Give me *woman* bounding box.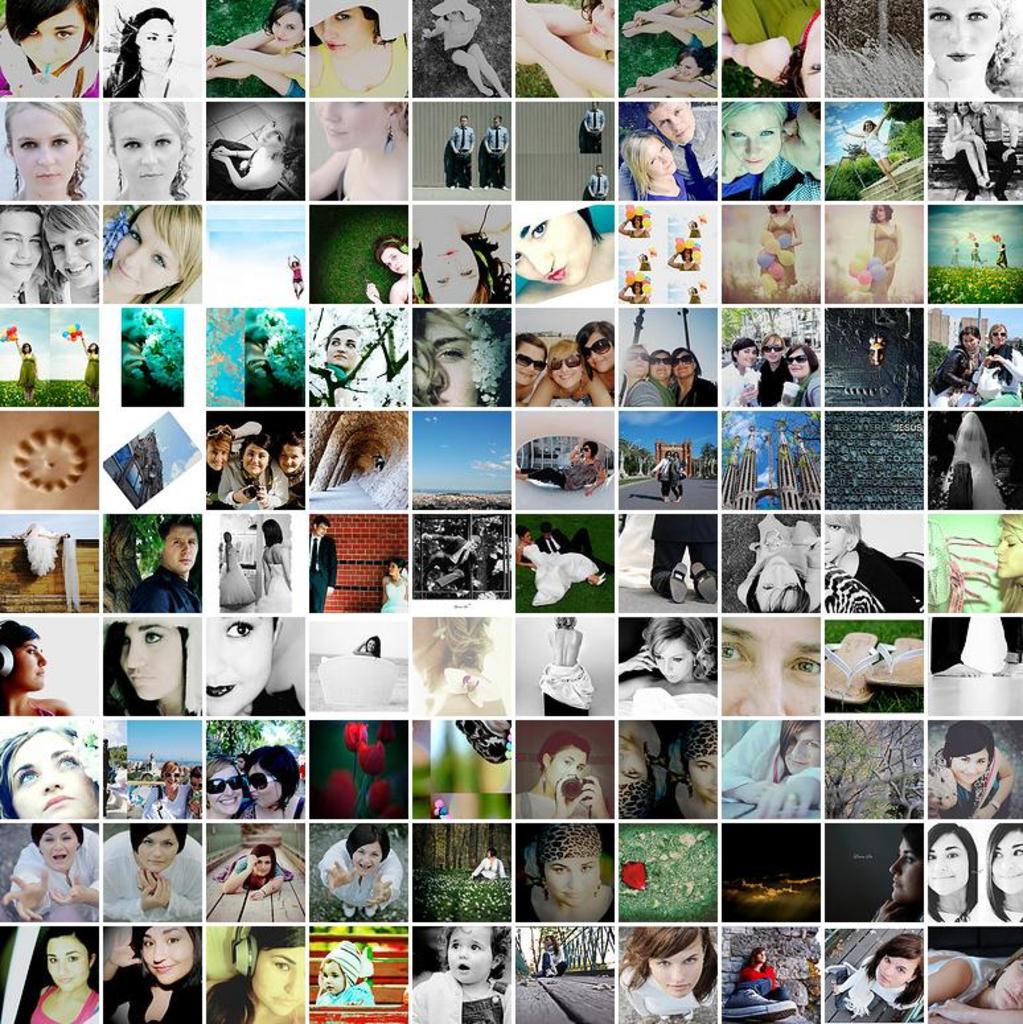
<region>239, 744, 307, 823</region>.
